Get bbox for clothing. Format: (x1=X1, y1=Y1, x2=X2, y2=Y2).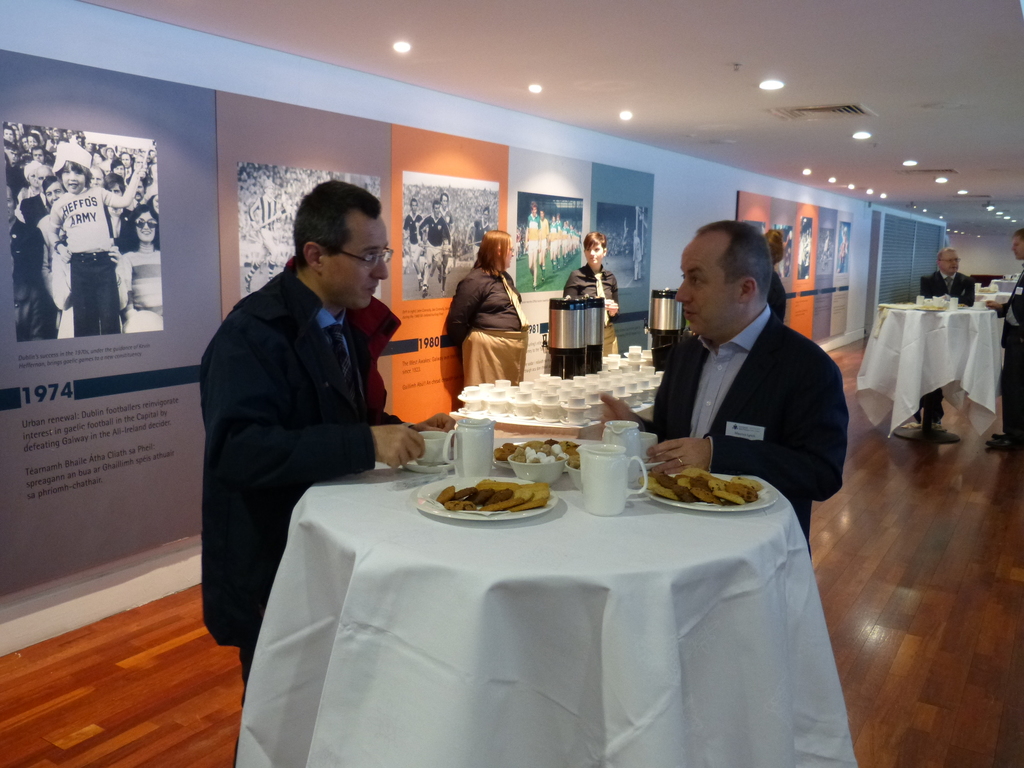
(x1=428, y1=207, x2=454, y2=290).
